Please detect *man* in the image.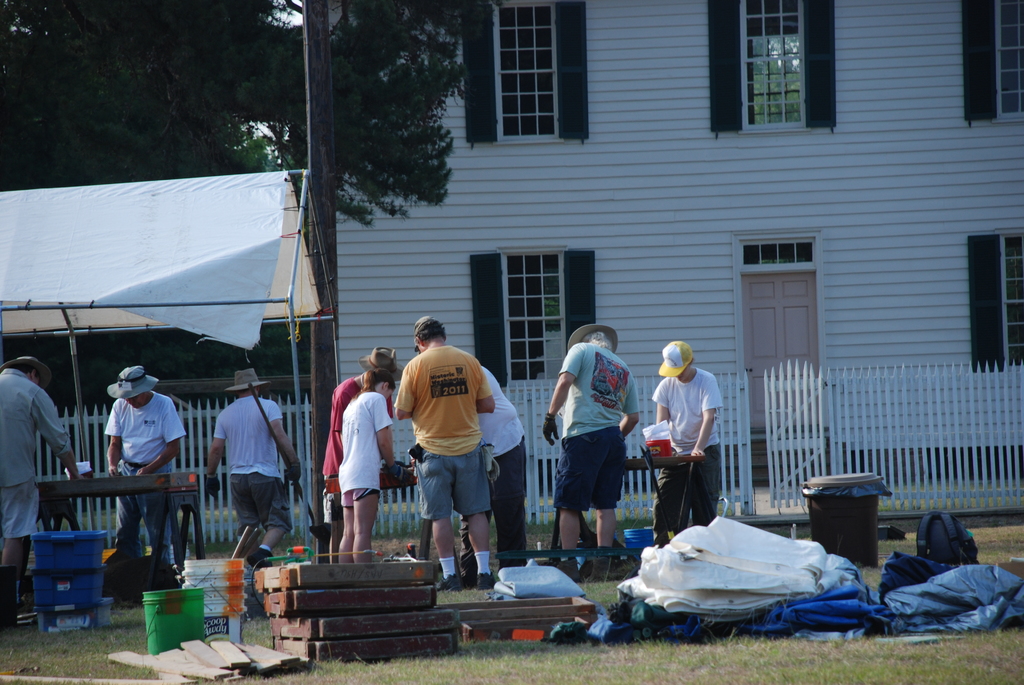
204,368,300,563.
